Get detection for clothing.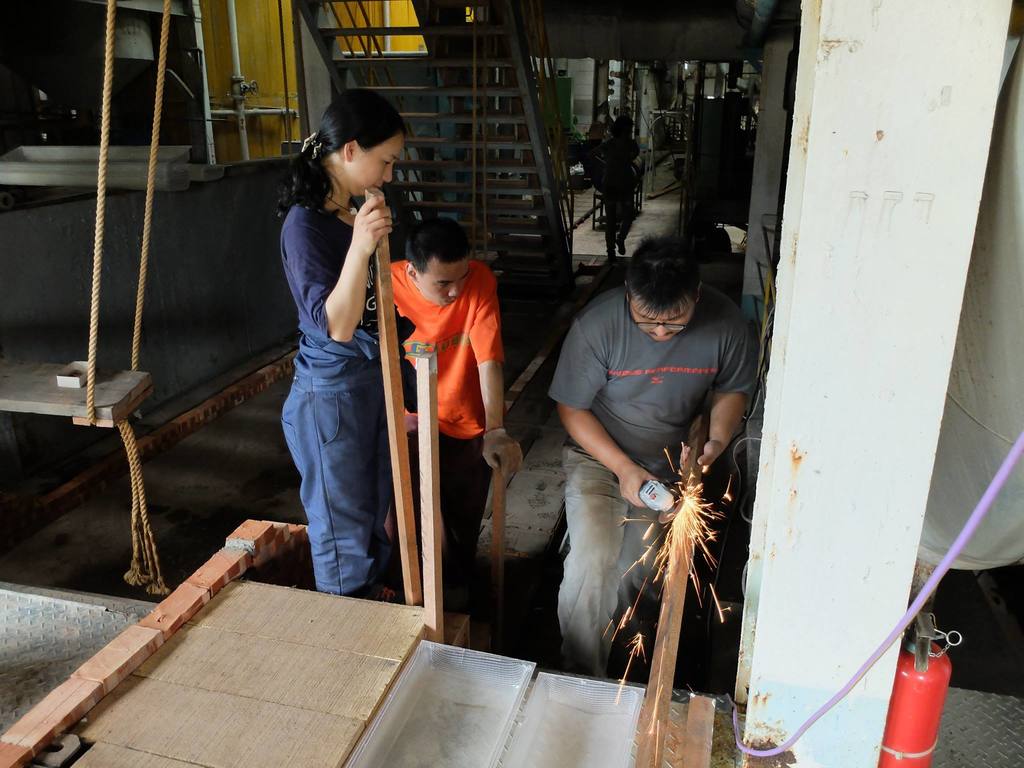
Detection: pyautogui.locateOnScreen(565, 445, 687, 669).
